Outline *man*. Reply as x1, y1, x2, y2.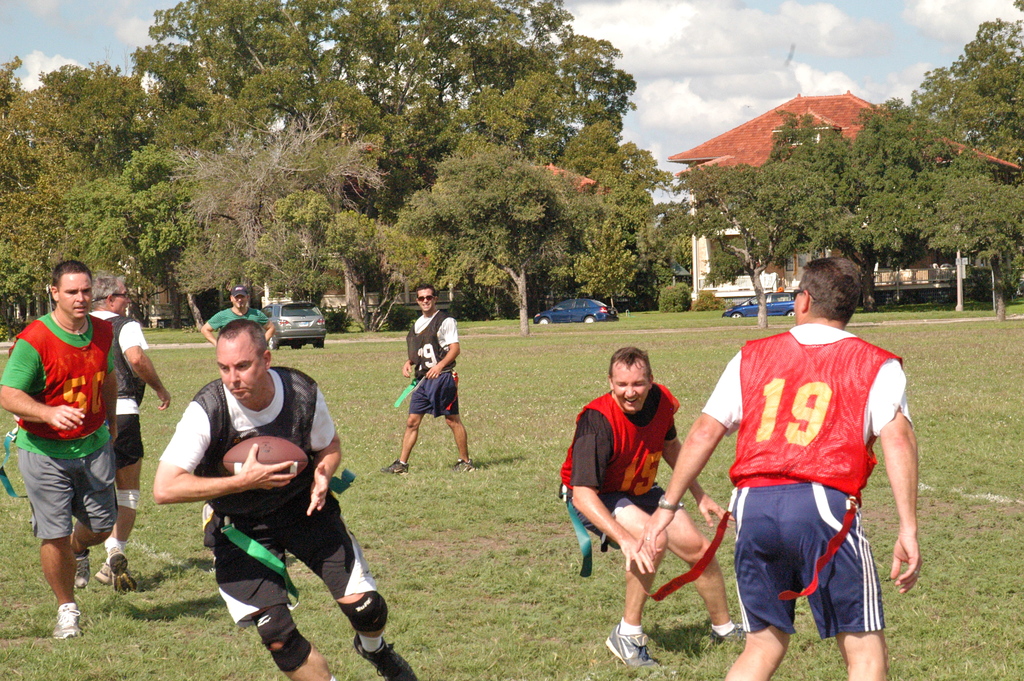
378, 281, 478, 476.
